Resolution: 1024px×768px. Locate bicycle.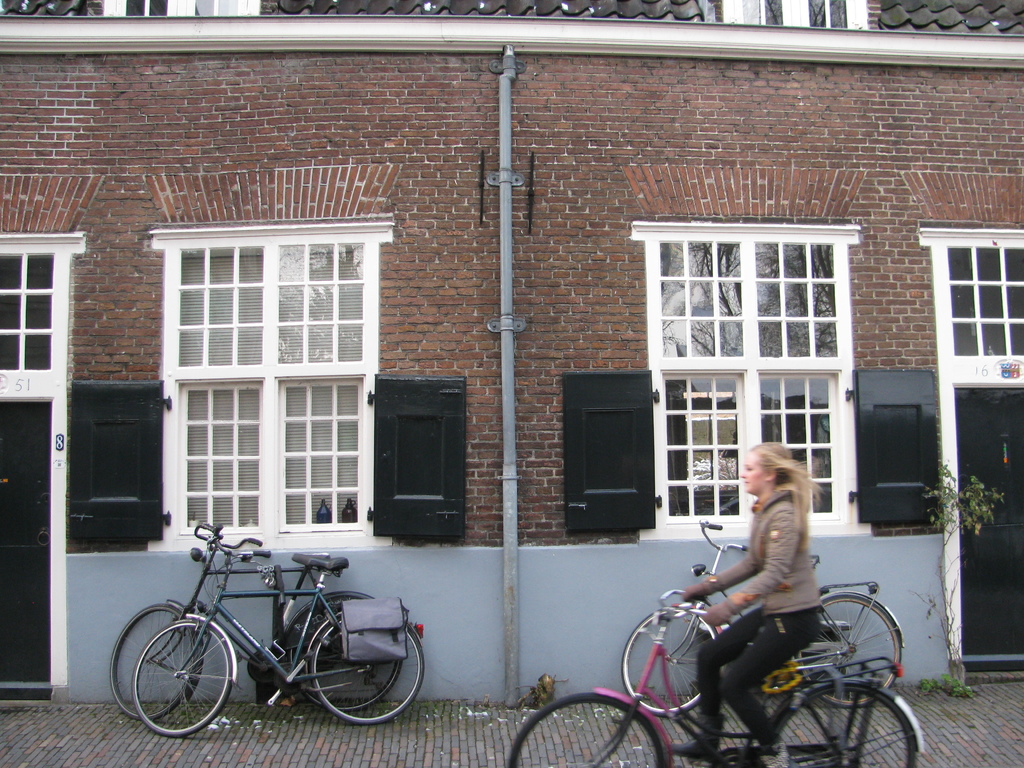
detection(620, 519, 908, 720).
